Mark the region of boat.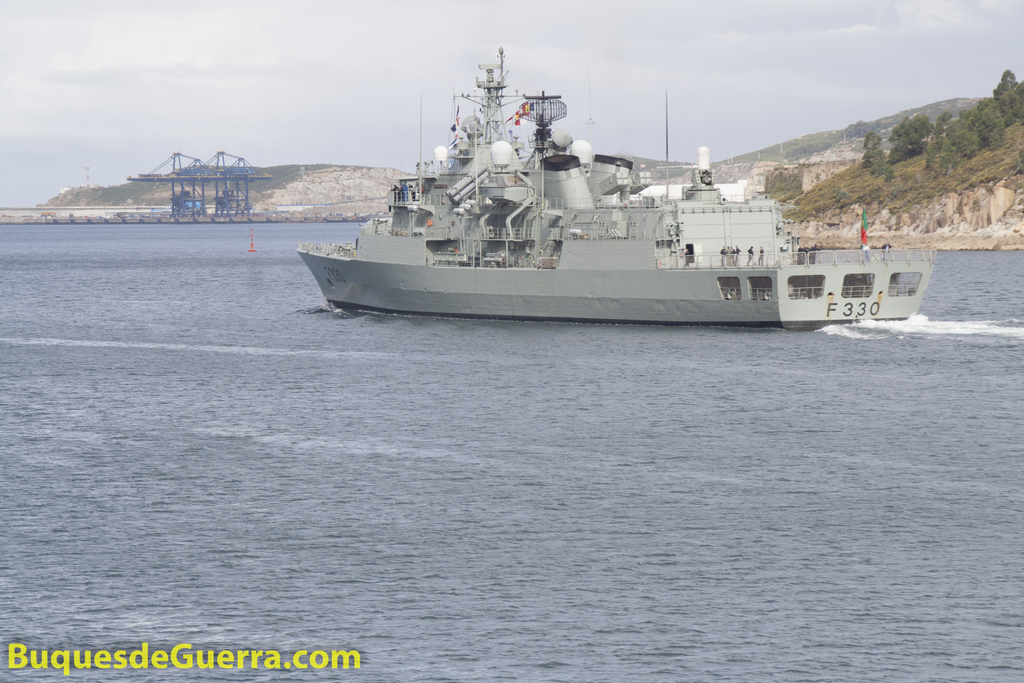
Region: 291:44:932:320.
